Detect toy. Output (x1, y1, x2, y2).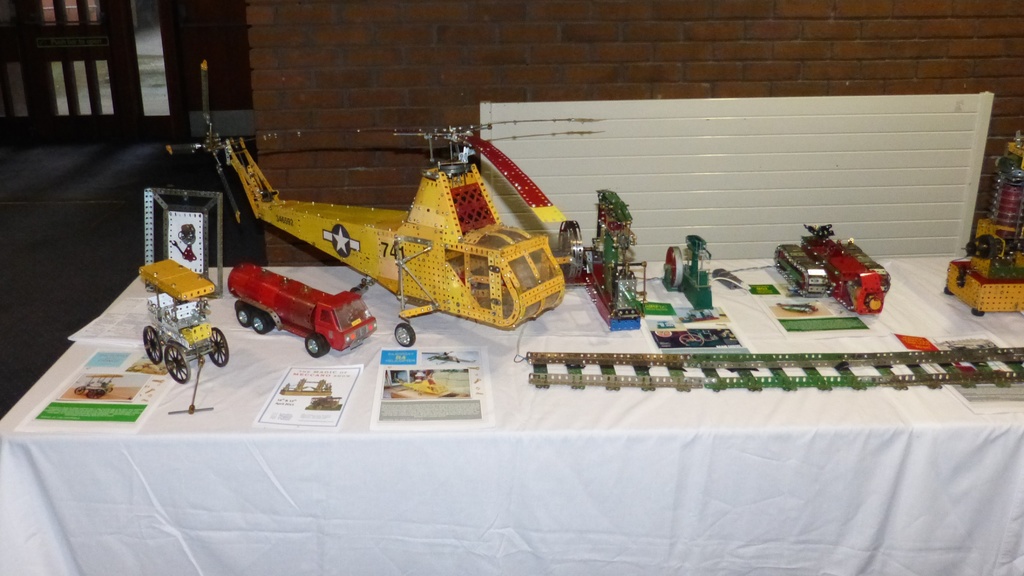
(210, 240, 369, 336).
